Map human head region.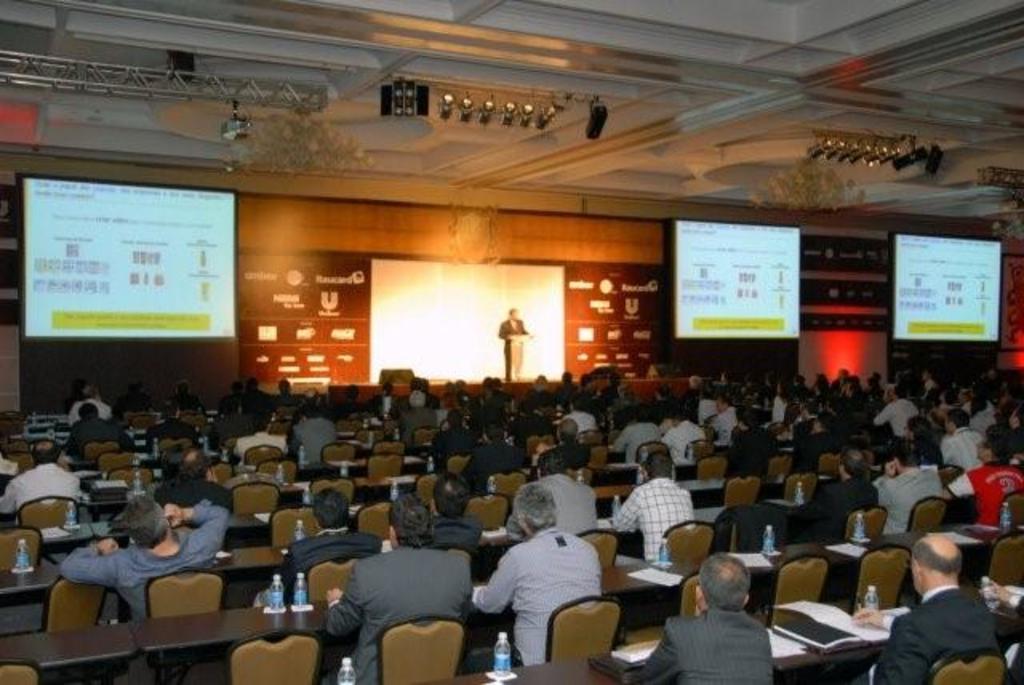
Mapped to select_region(30, 437, 64, 467).
